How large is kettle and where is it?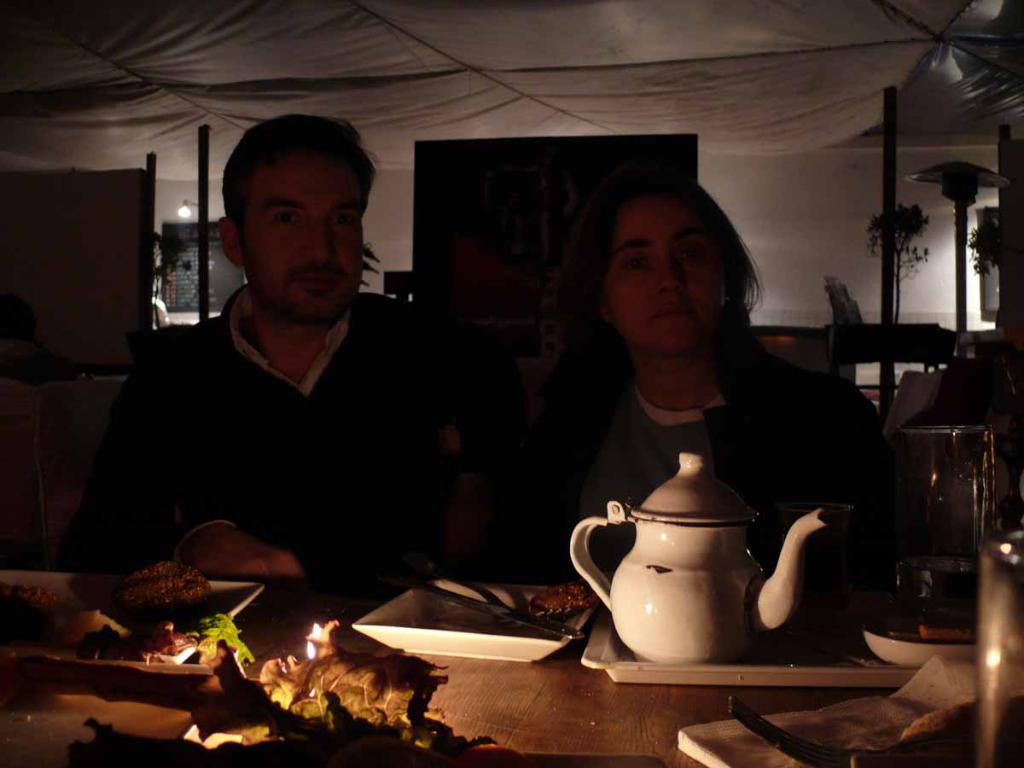
Bounding box: [569,448,826,670].
